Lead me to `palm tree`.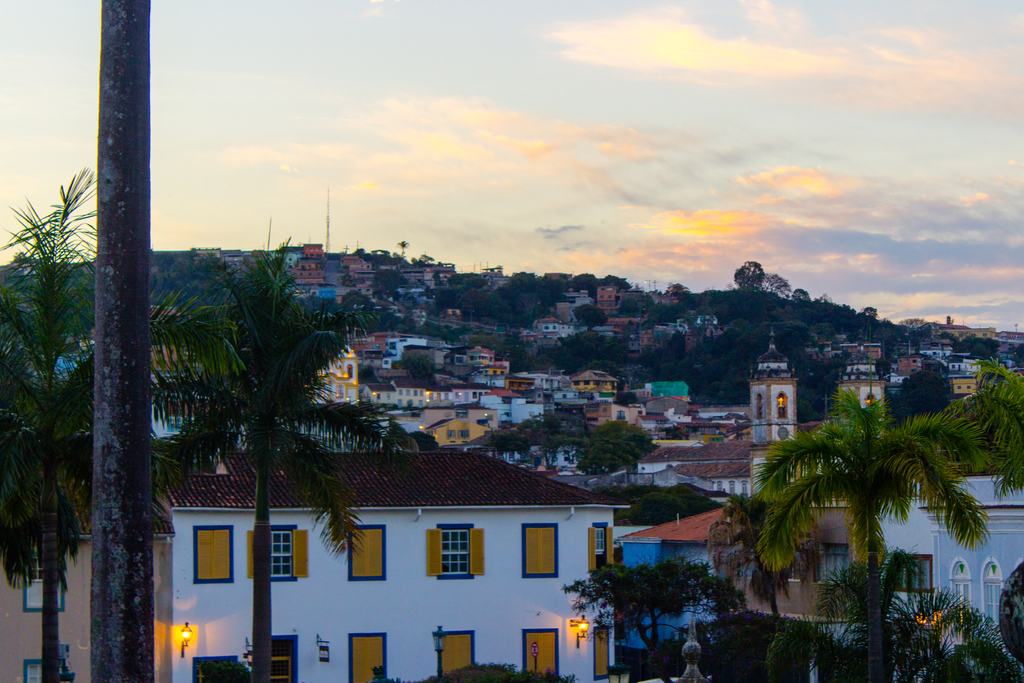
Lead to bbox(0, 167, 178, 682).
